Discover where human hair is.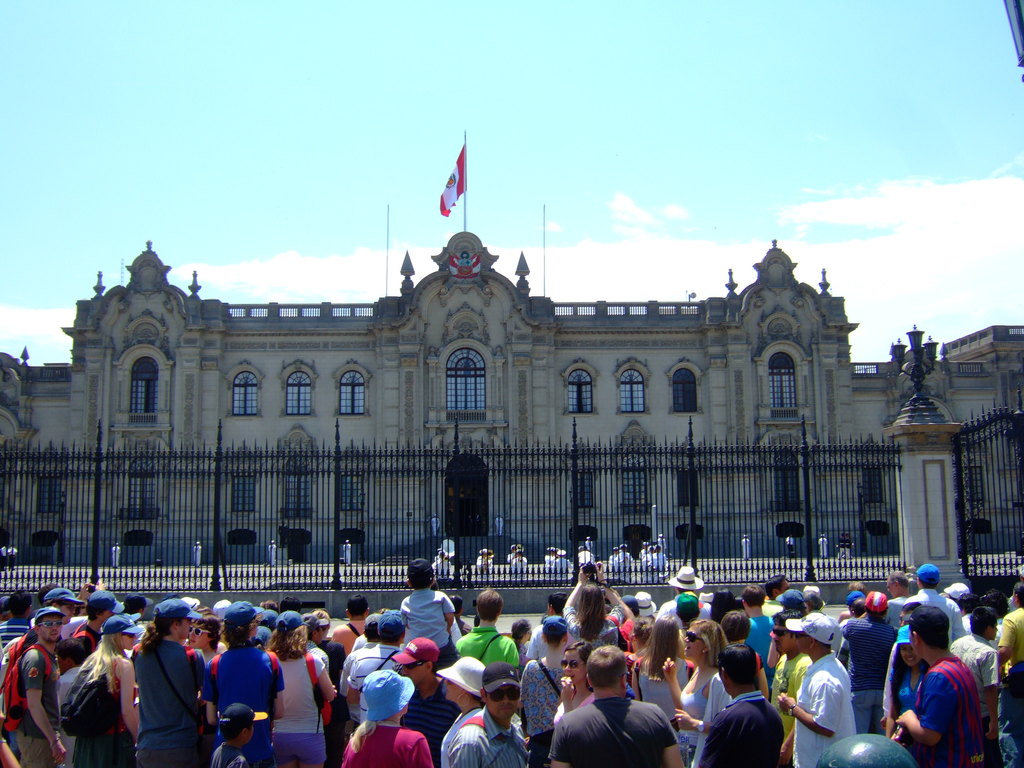
Discovered at select_region(80, 632, 118, 676).
